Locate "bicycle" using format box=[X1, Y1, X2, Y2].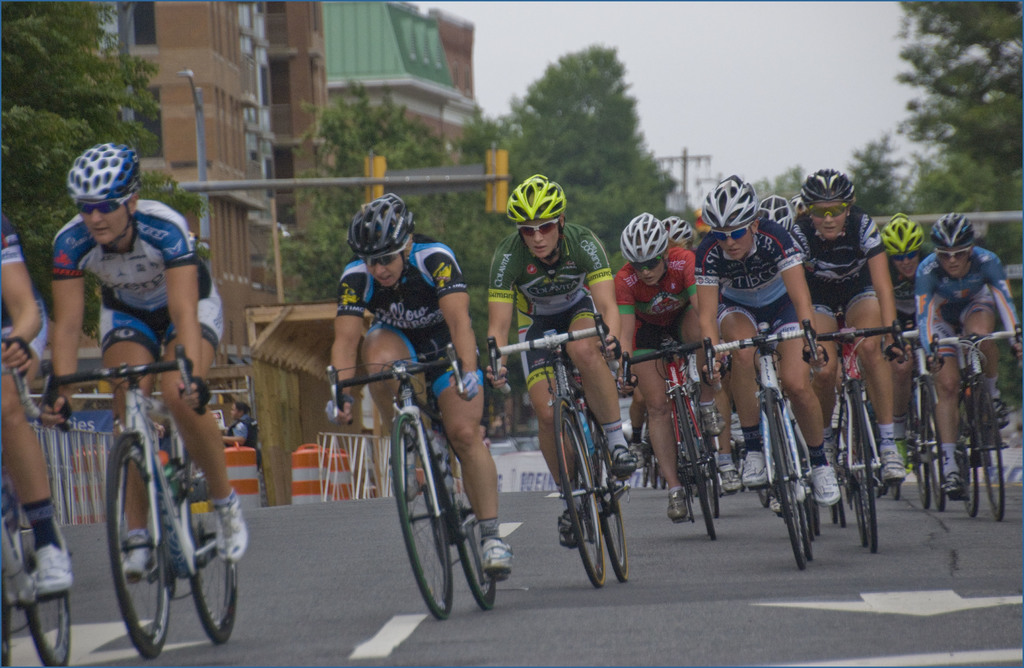
box=[483, 311, 628, 585].
